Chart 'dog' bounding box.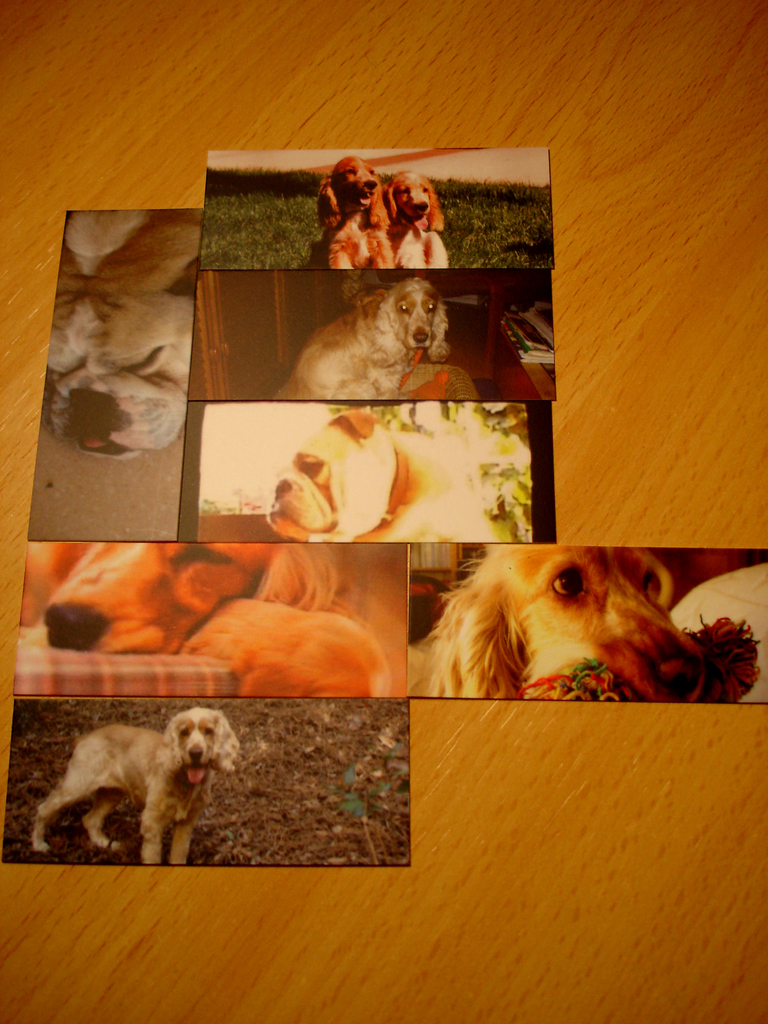
Charted: bbox=[421, 541, 713, 707].
